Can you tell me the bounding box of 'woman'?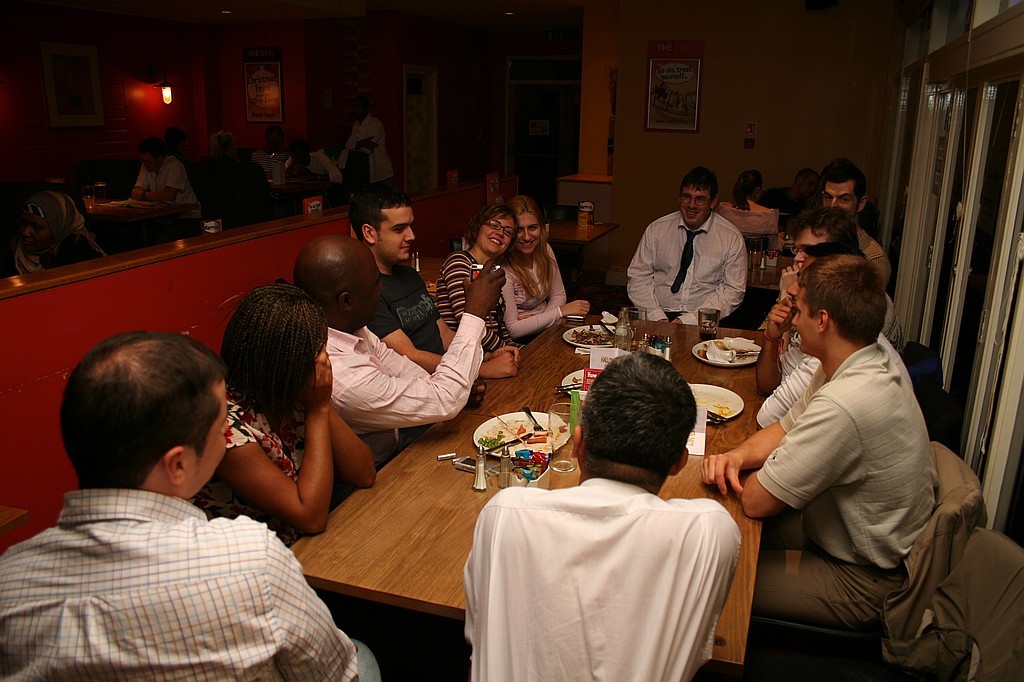
207,129,242,169.
